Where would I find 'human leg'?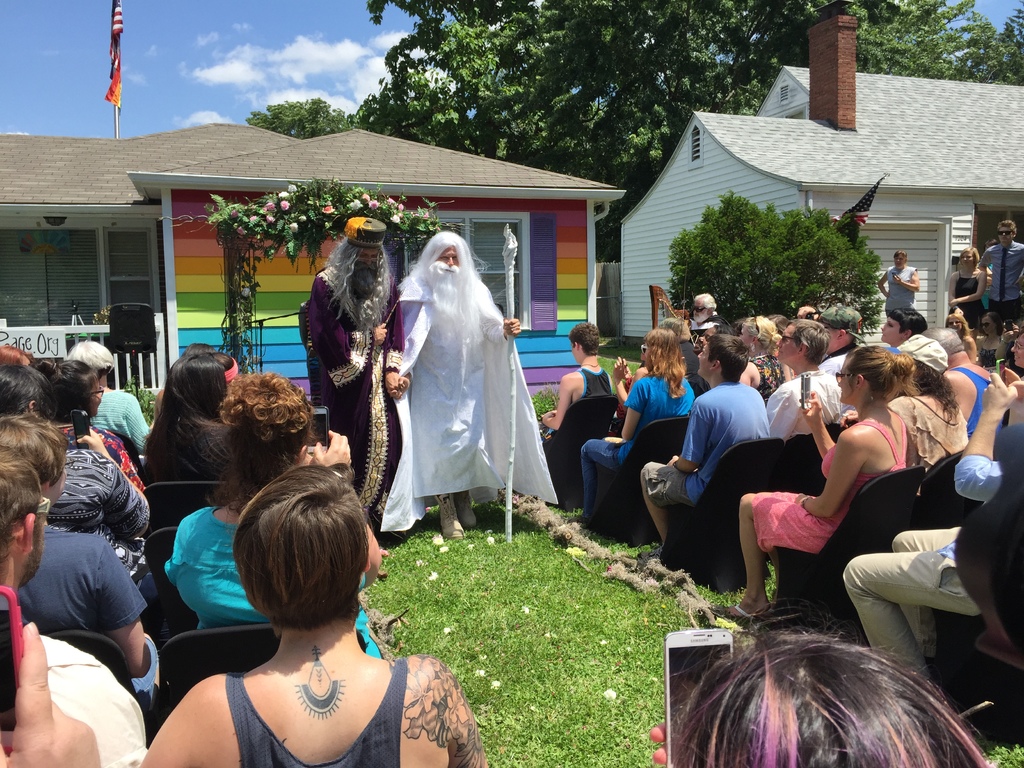
At left=725, top=494, right=831, bottom=618.
